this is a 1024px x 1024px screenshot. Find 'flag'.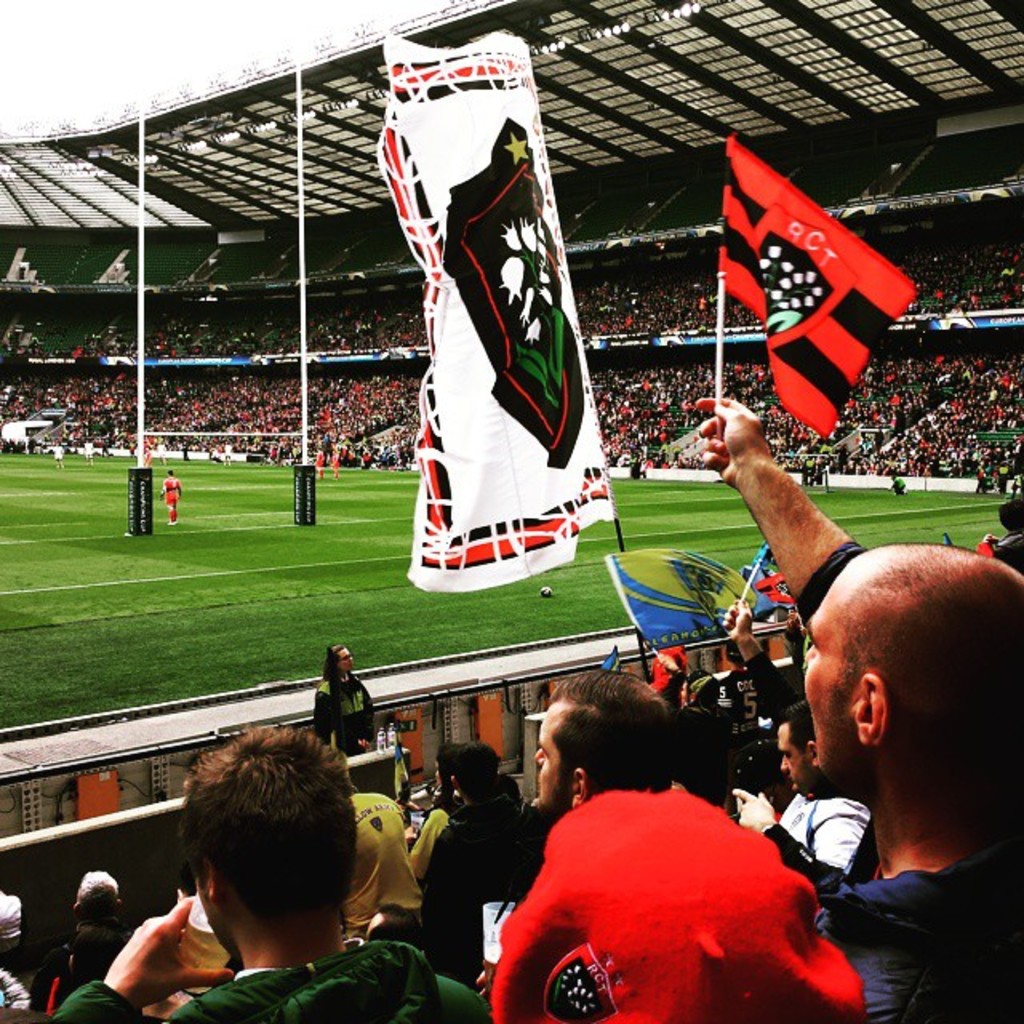
Bounding box: bbox=(758, 566, 802, 605).
